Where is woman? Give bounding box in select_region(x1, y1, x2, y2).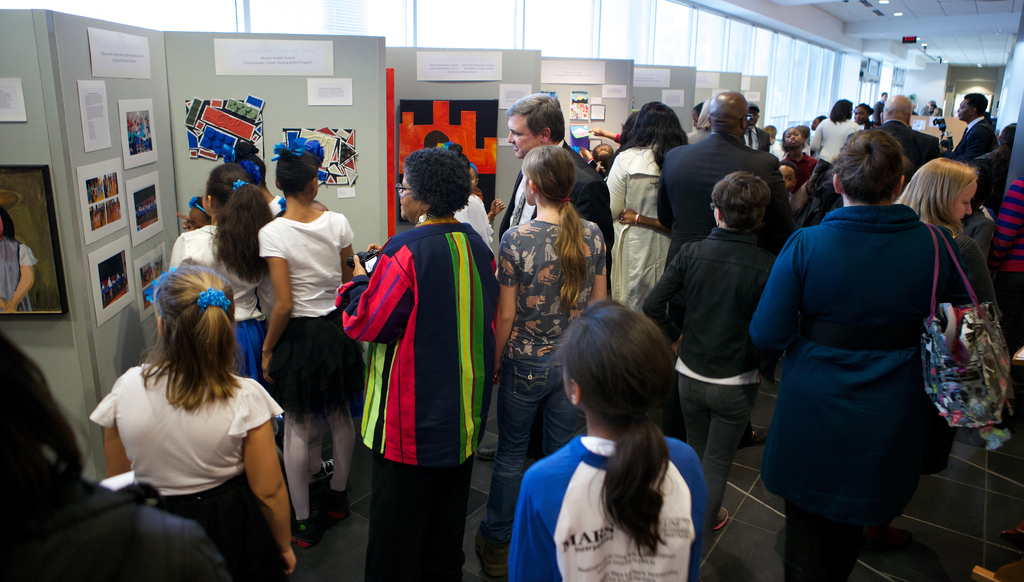
select_region(151, 151, 303, 424).
